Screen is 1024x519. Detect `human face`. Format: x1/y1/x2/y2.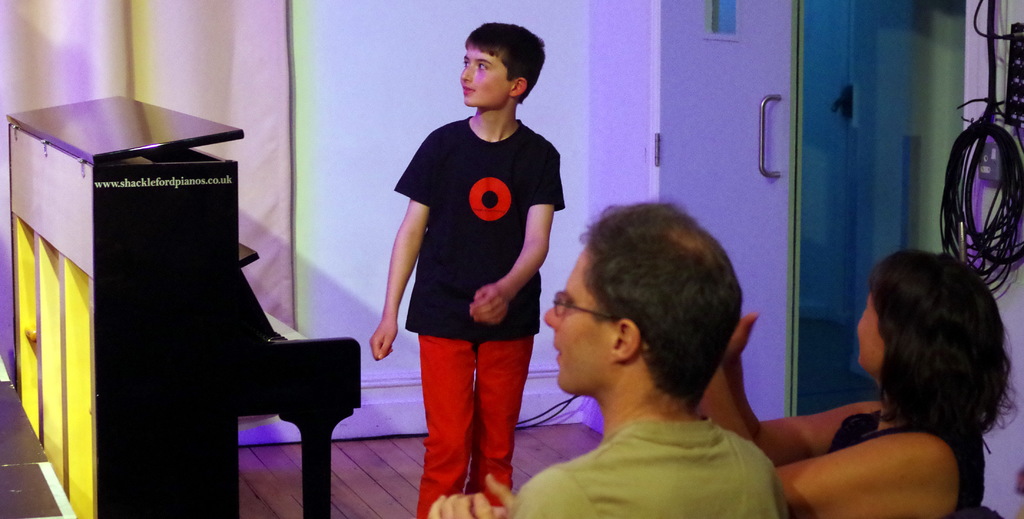
456/44/514/109.
